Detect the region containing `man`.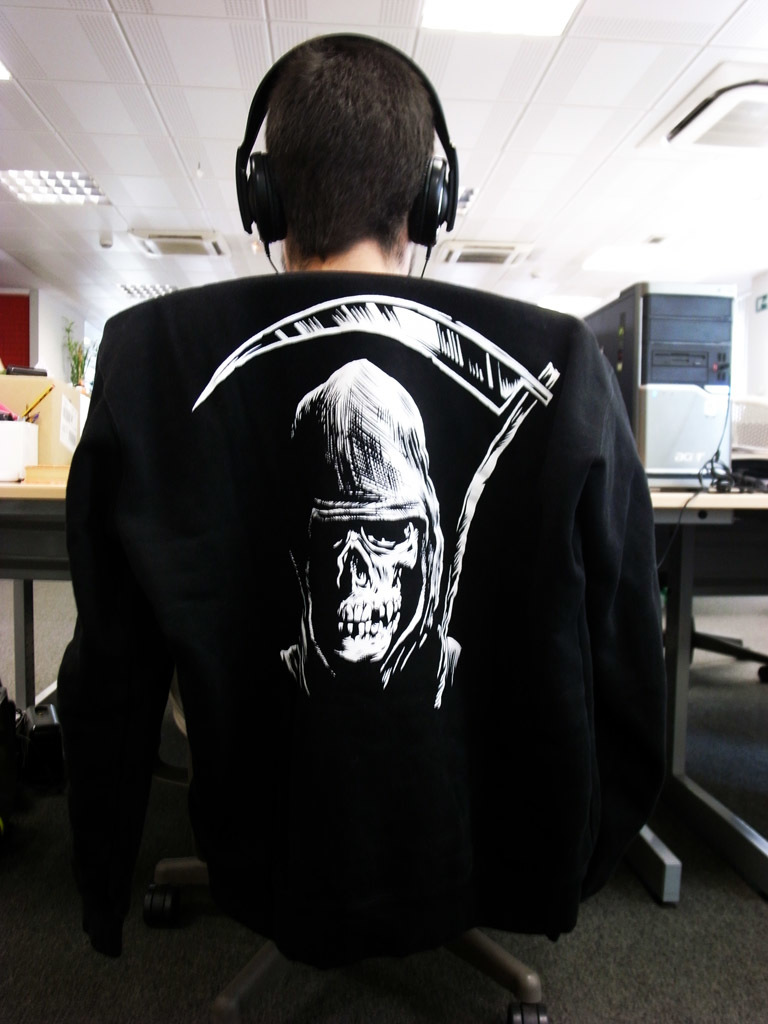
detection(51, 72, 670, 998).
